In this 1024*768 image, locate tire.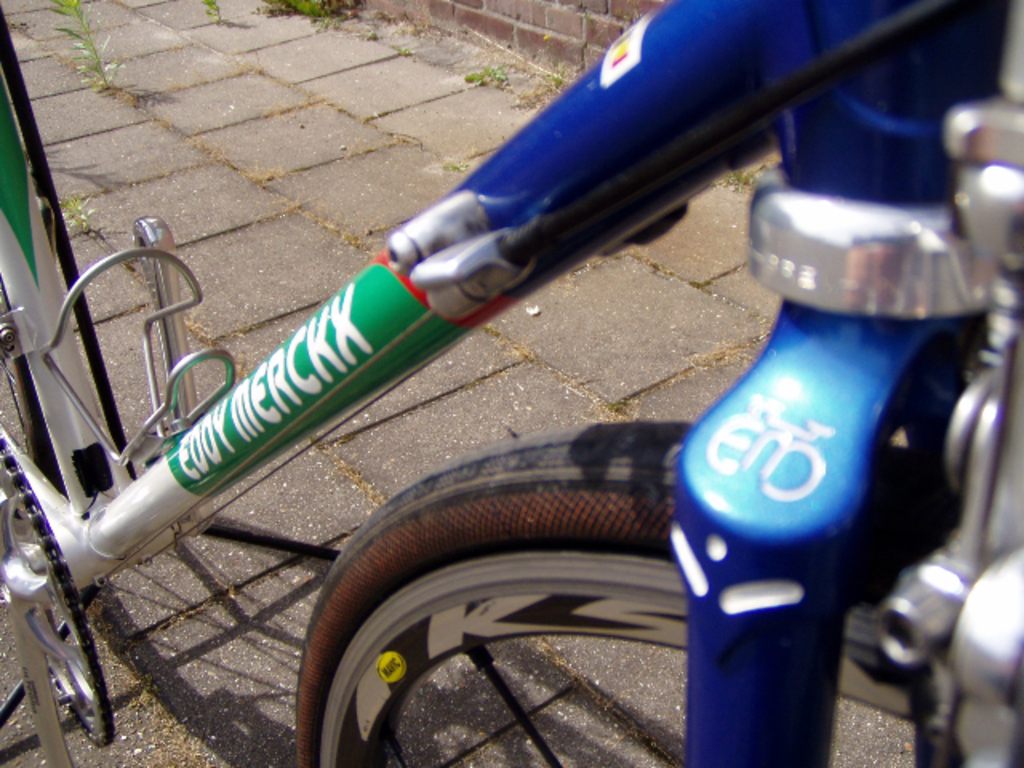
Bounding box: {"x1": 0, "y1": 280, "x2": 51, "y2": 488}.
